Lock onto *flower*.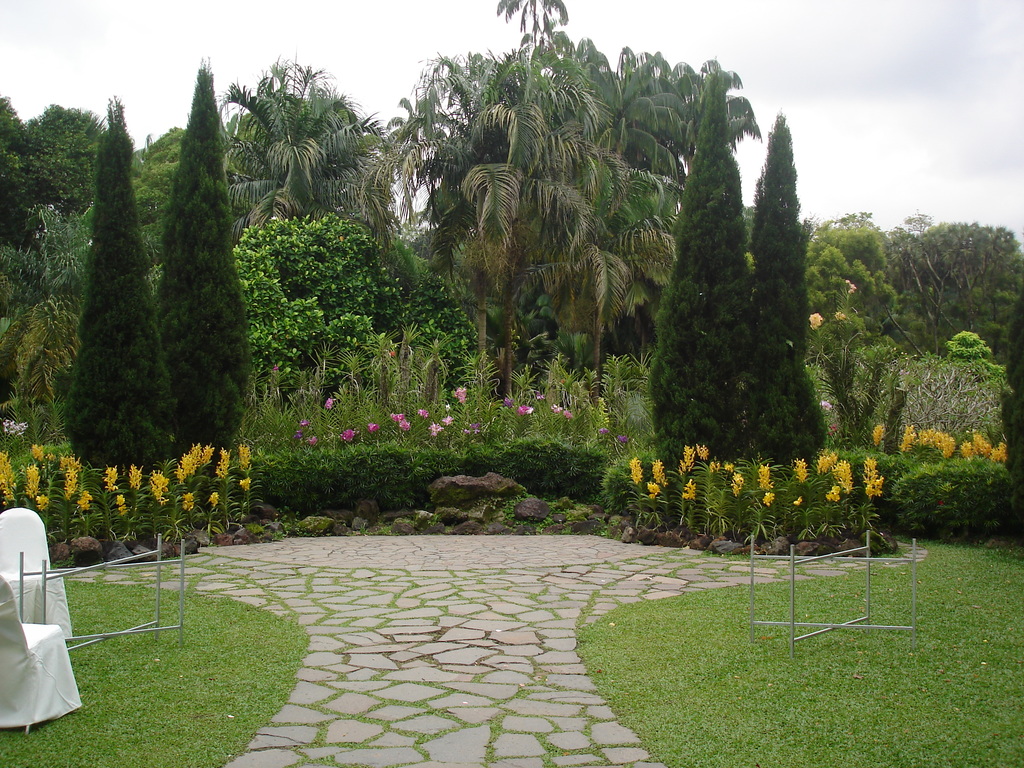
Locked: <bbox>678, 482, 698, 507</bbox>.
